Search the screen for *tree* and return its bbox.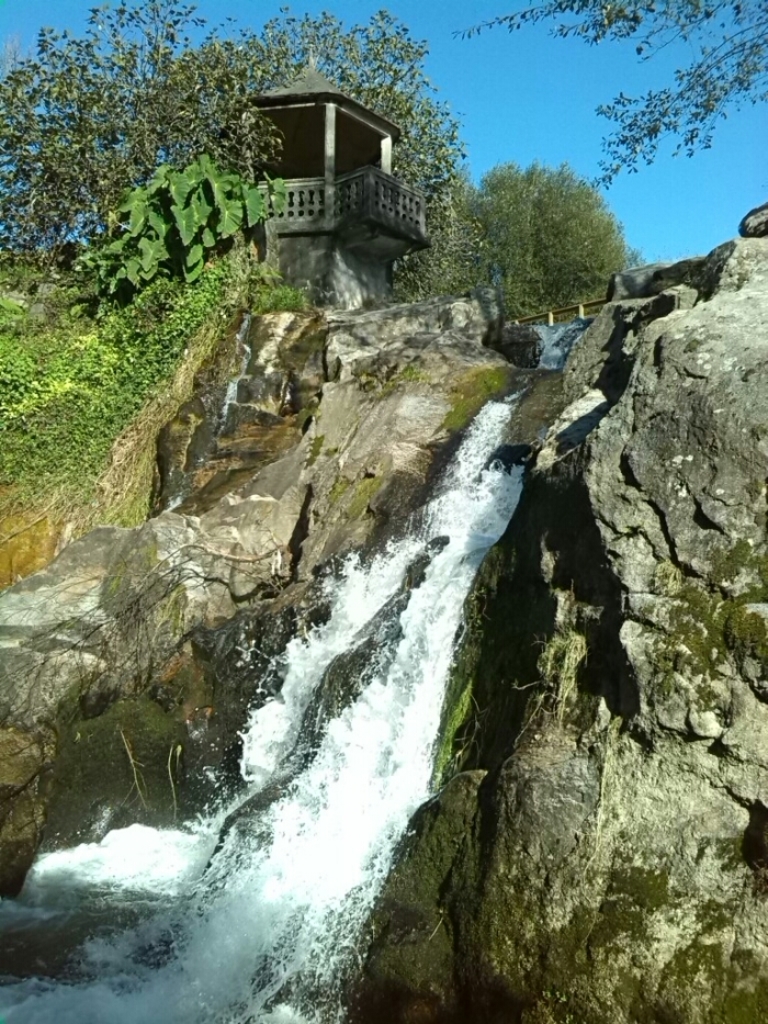
Found: l=441, t=0, r=767, b=215.
